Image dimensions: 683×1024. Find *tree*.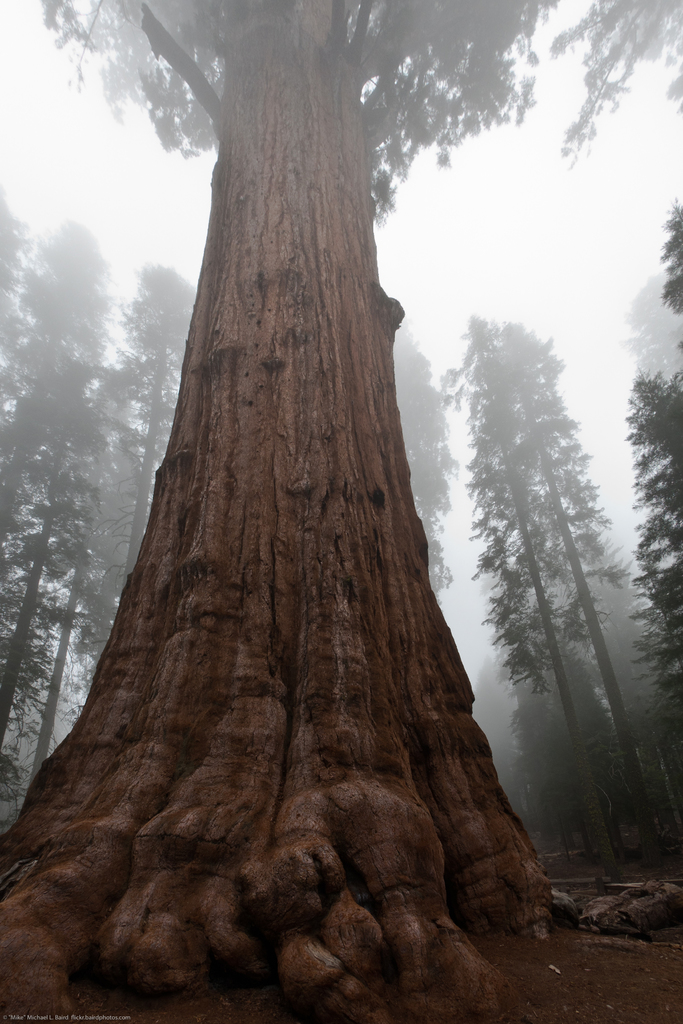
<box>393,319,456,595</box>.
